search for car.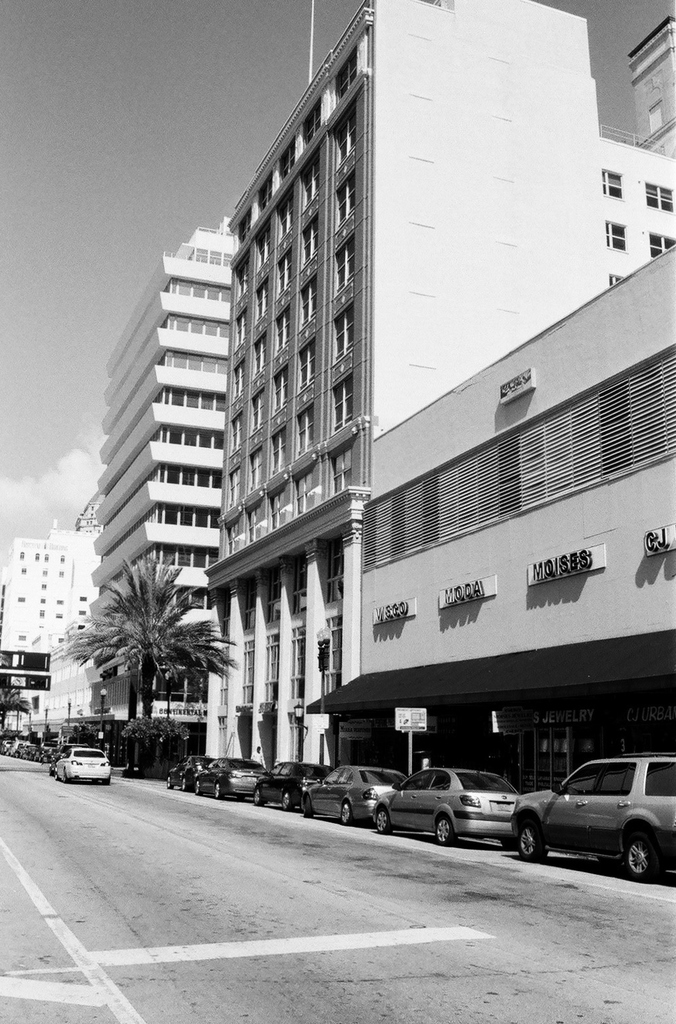
Found at bbox=(160, 750, 219, 794).
